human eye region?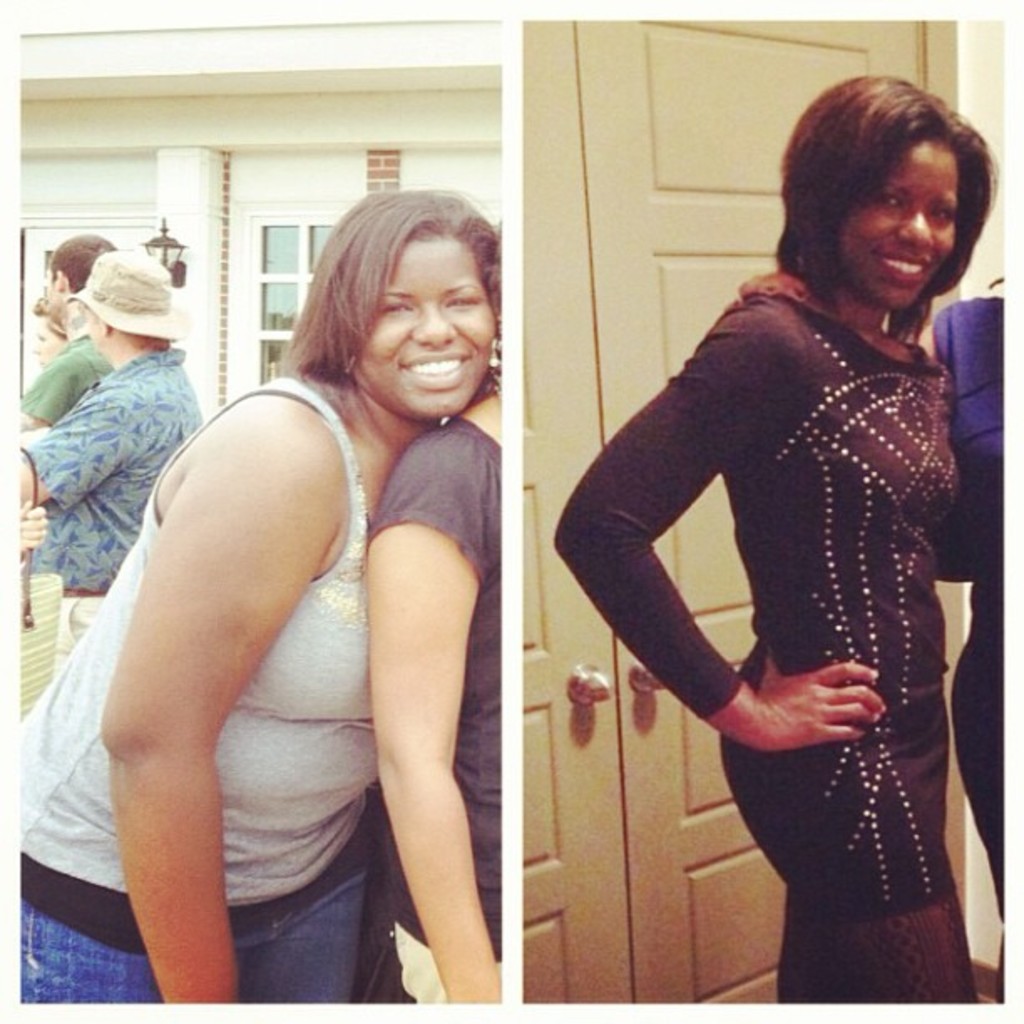
(left=877, top=189, right=909, bottom=216)
